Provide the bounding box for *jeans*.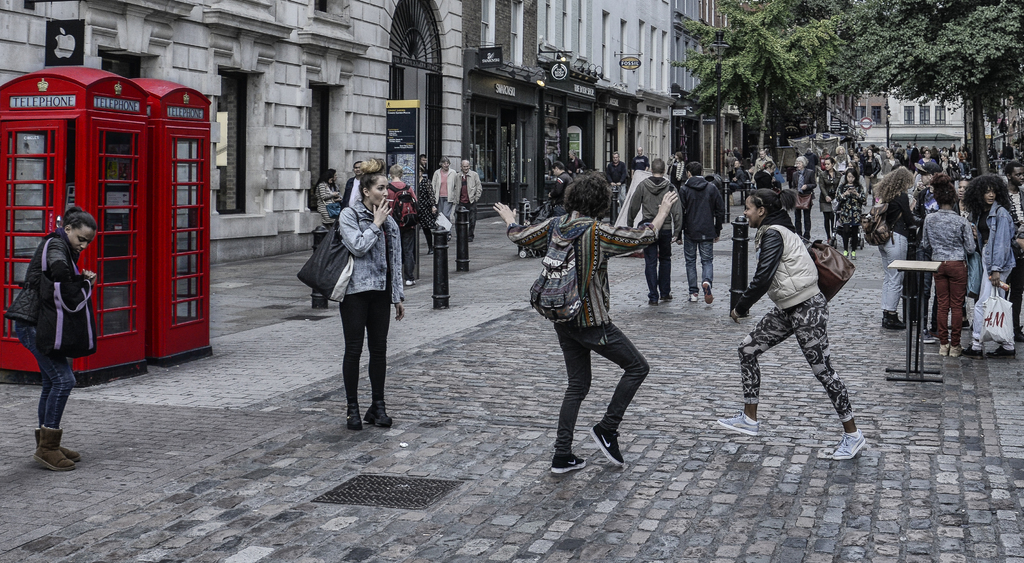
438/194/457/224.
